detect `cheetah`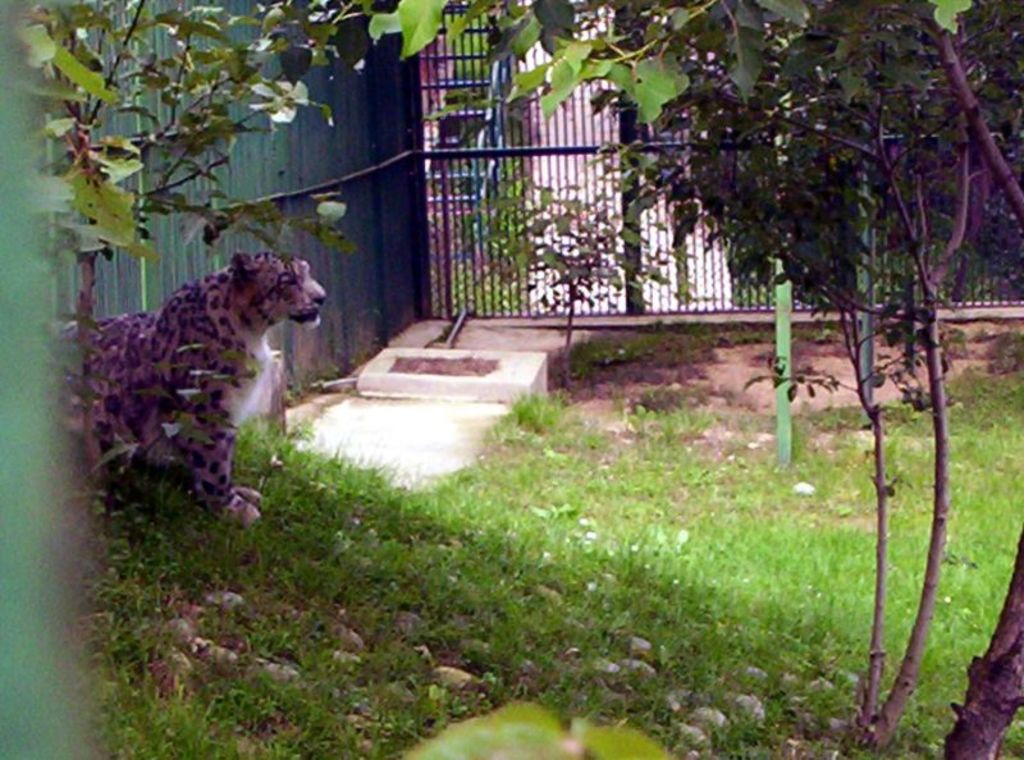
{"left": 46, "top": 248, "right": 328, "bottom": 519}
